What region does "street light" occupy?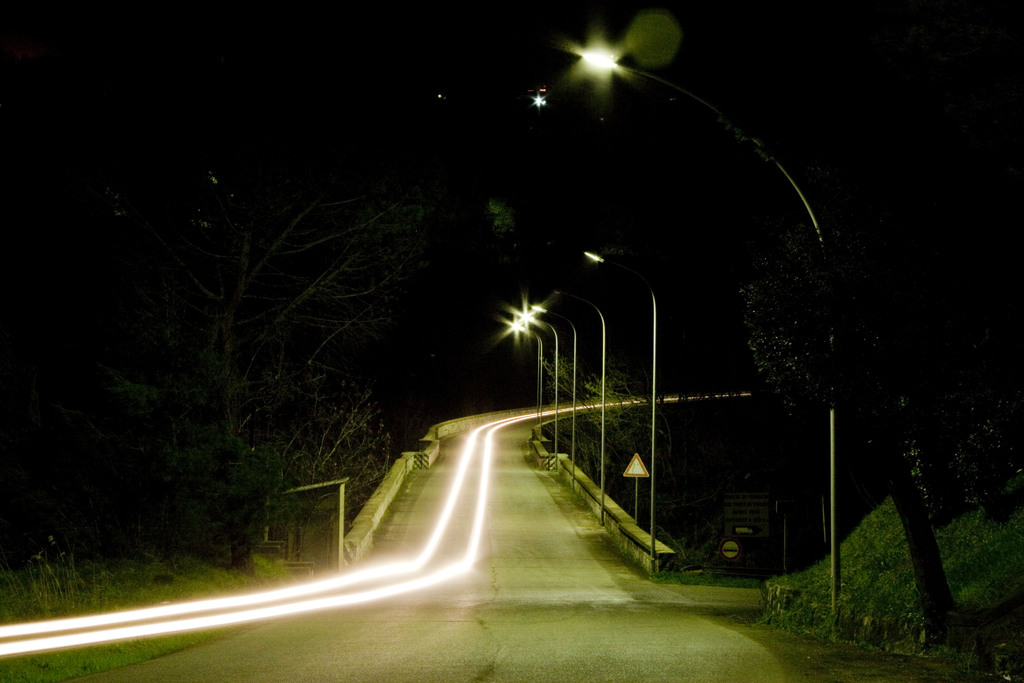
[506, 315, 540, 448].
